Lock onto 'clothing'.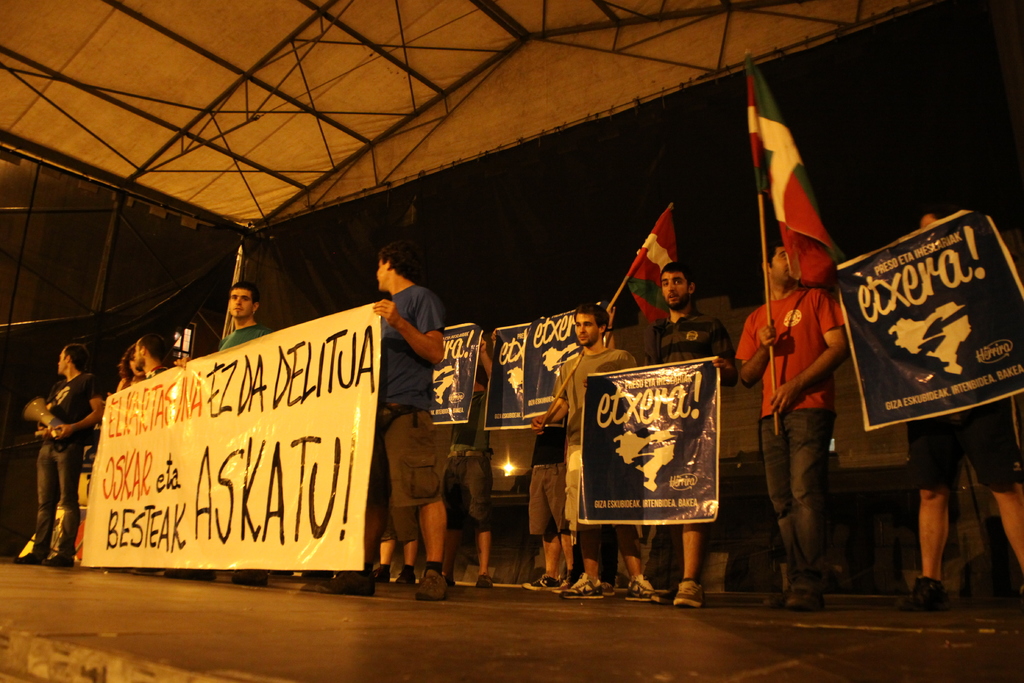
Locked: left=540, top=343, right=653, bottom=565.
